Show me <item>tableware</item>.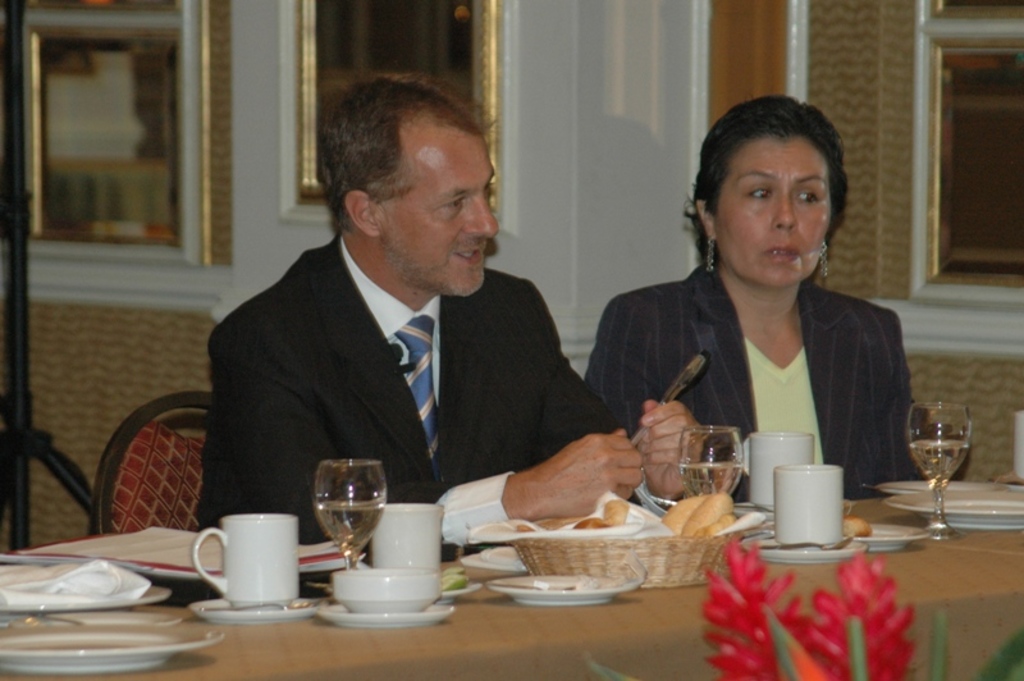
<item>tableware</item> is here: Rect(678, 424, 751, 506).
